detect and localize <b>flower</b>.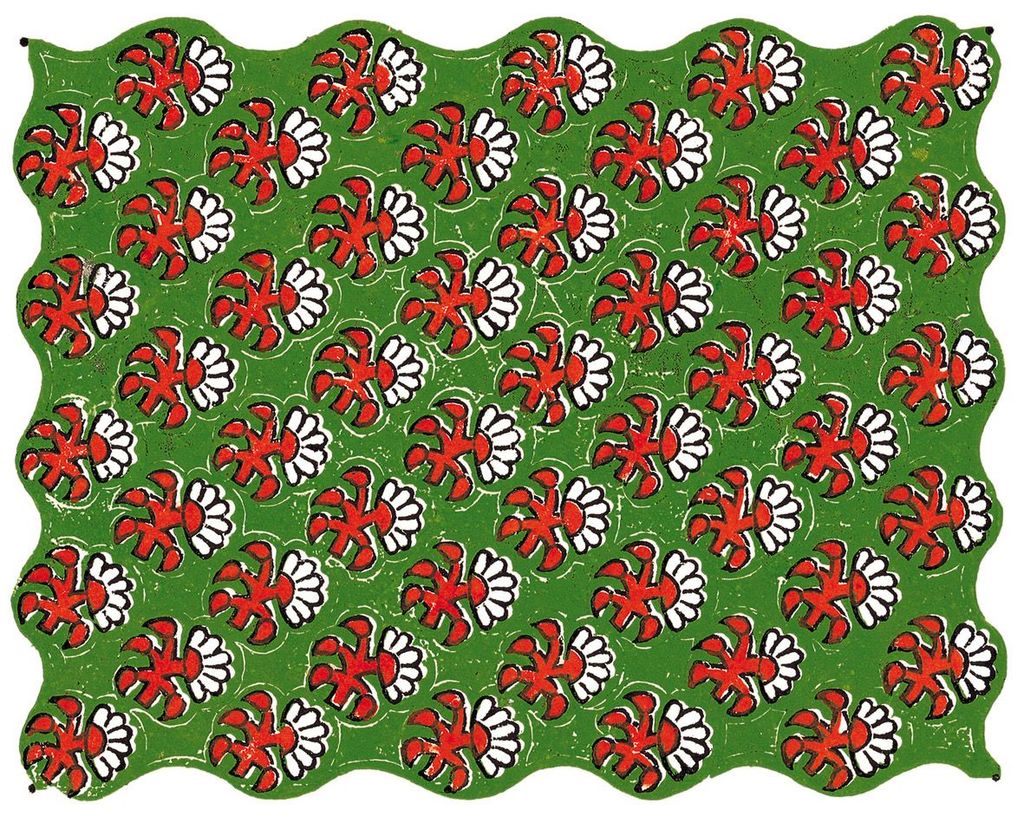
Localized at <region>752, 476, 814, 552</region>.
